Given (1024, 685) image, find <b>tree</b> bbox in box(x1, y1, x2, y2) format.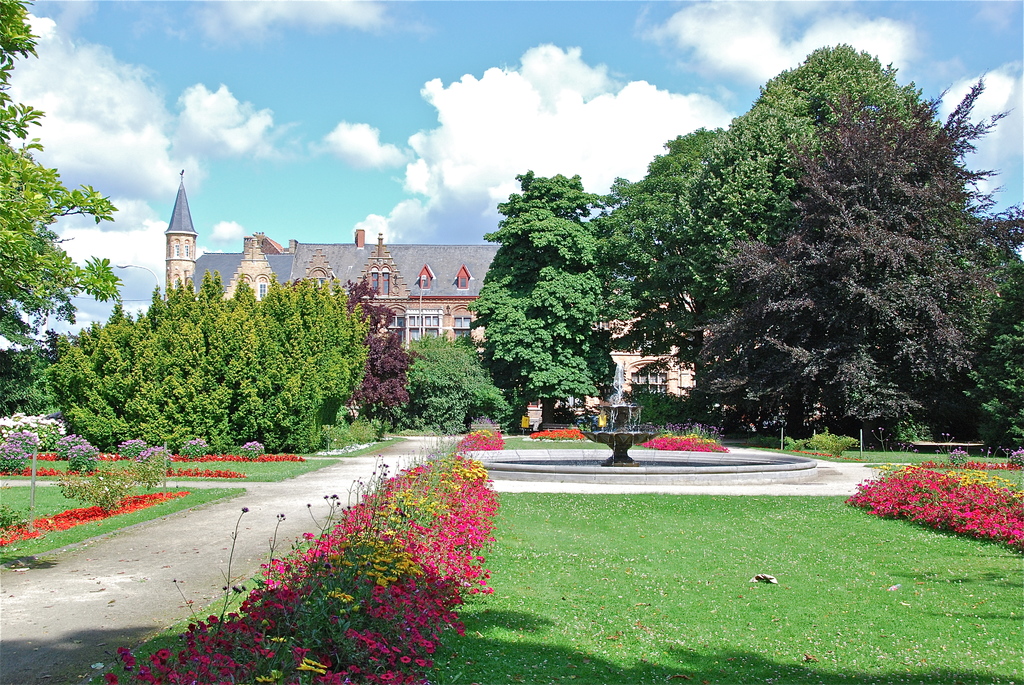
box(684, 71, 1021, 437).
